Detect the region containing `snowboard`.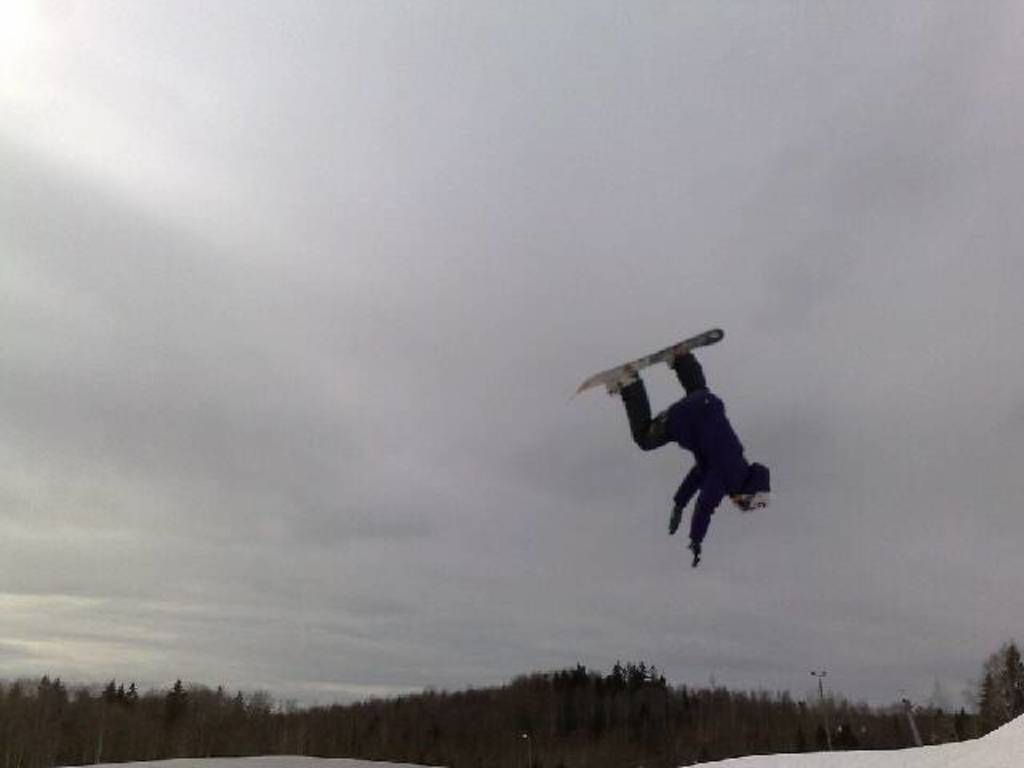
[573,330,730,390].
